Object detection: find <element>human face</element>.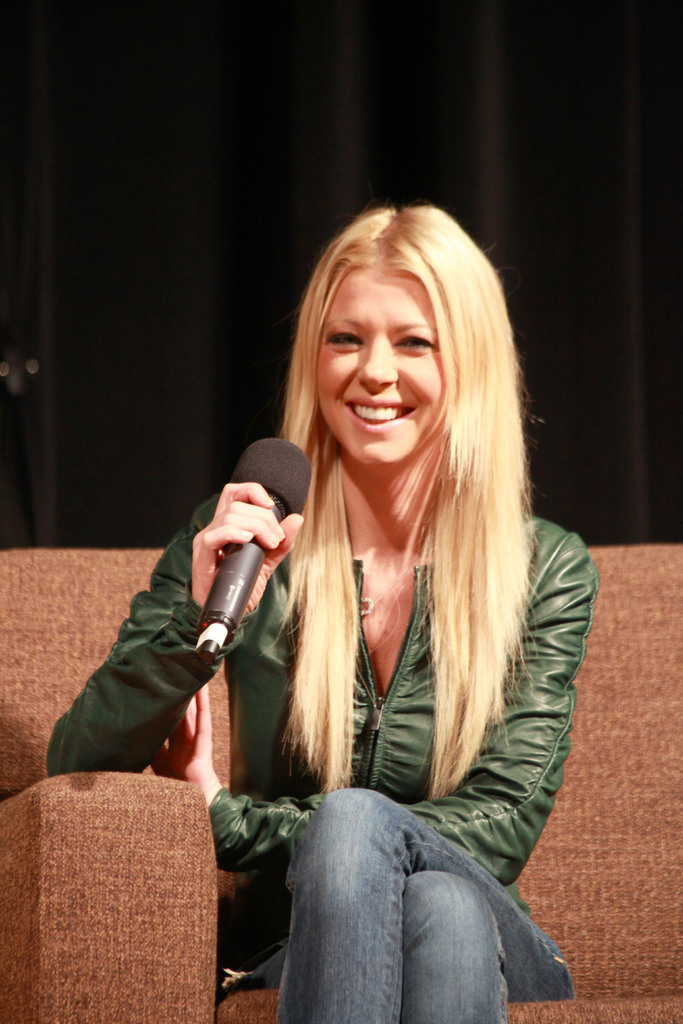
<box>315,261,442,469</box>.
